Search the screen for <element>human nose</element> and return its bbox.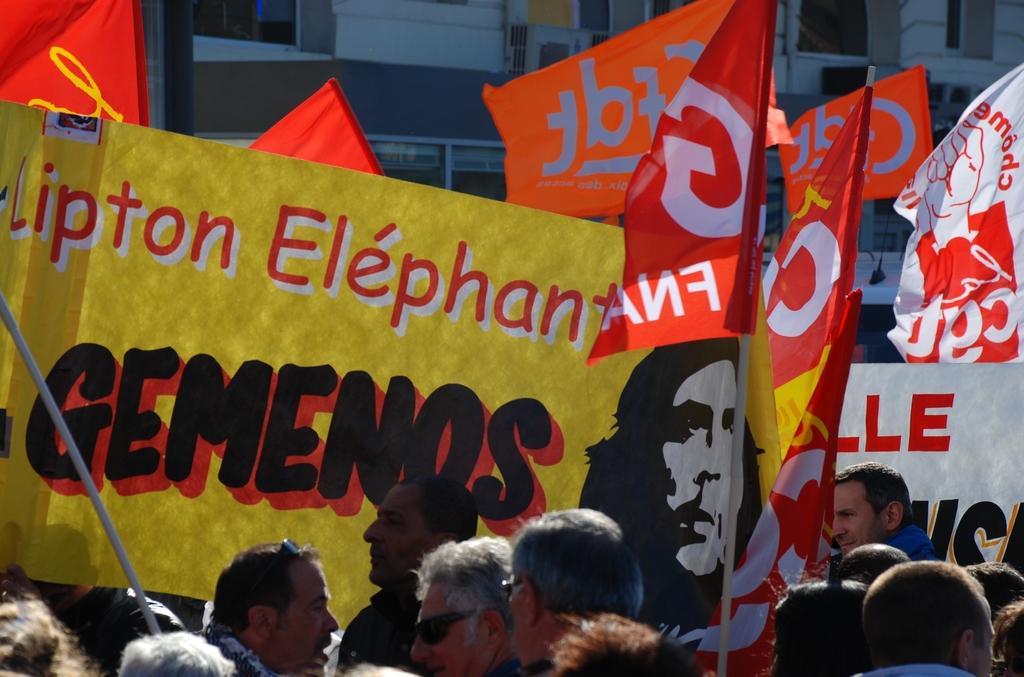
Found: region(362, 517, 385, 544).
